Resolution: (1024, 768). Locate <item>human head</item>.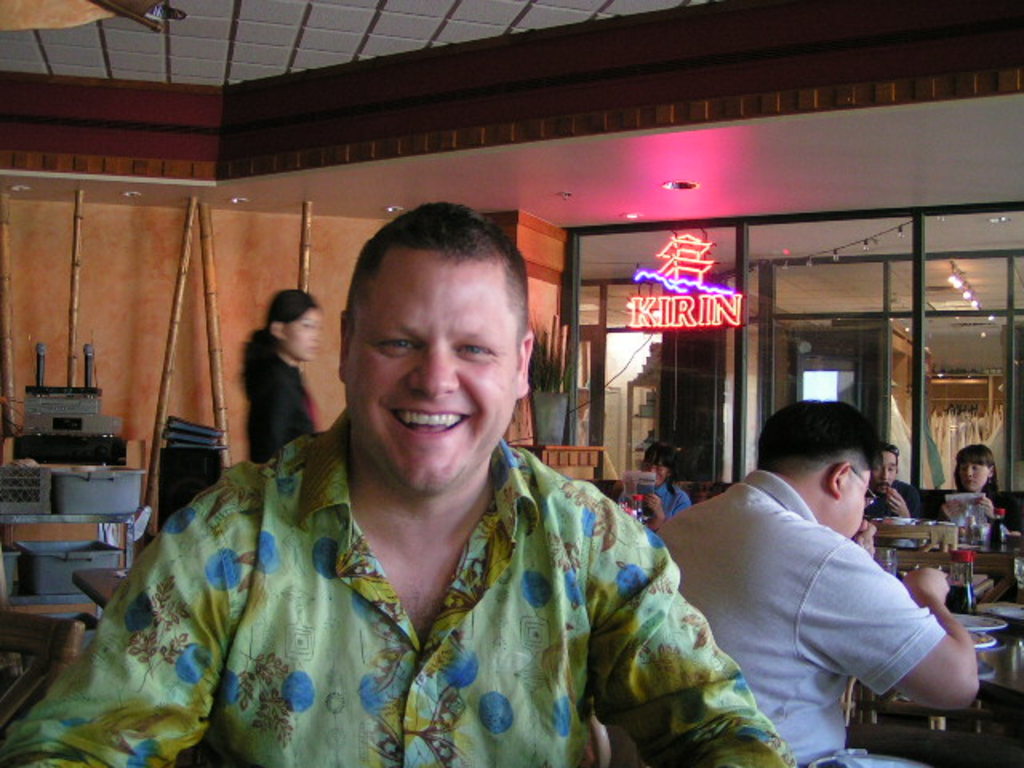
x1=950, y1=445, x2=997, y2=490.
